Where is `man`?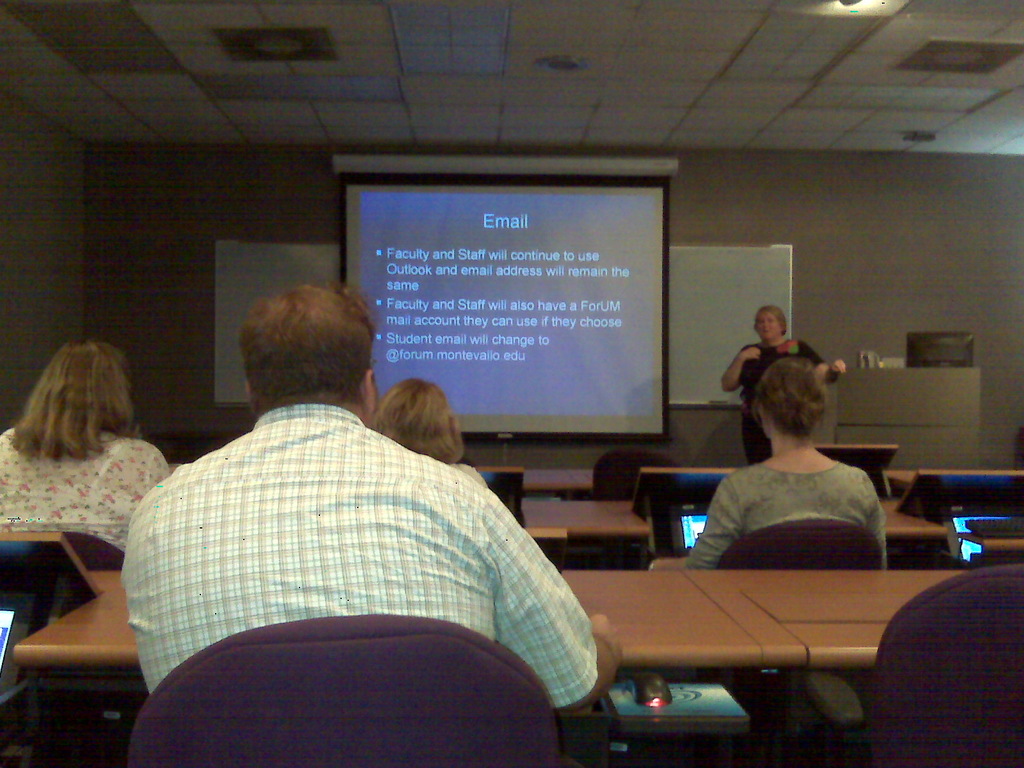
(134,279,599,745).
